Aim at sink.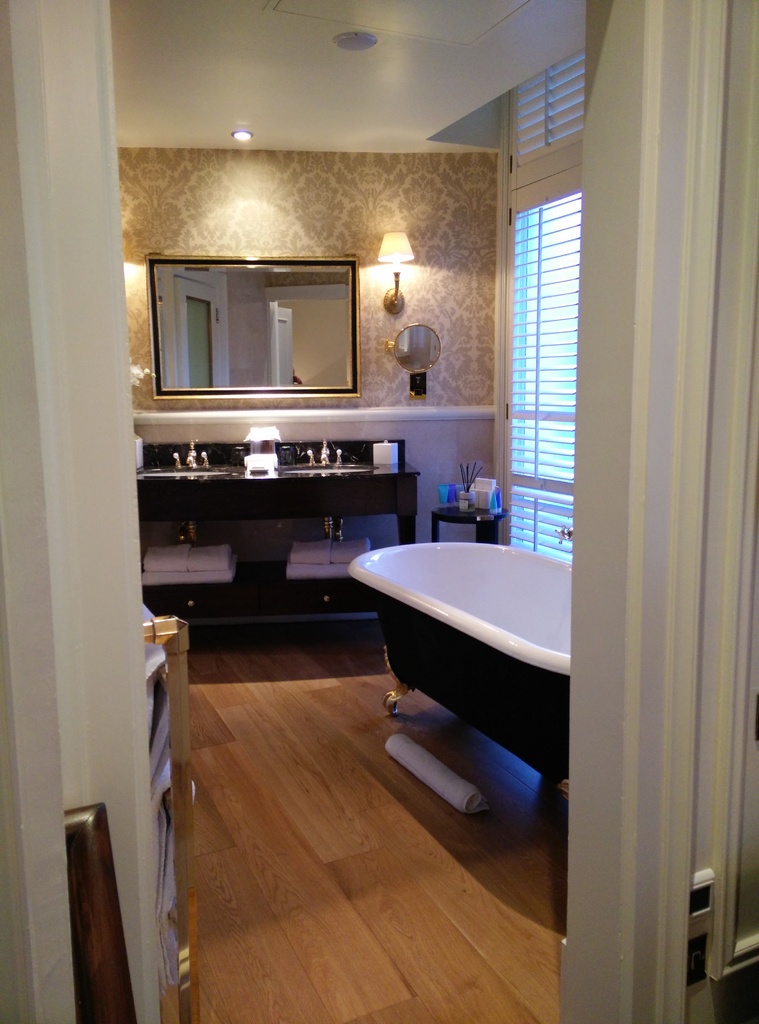
Aimed at (left=281, top=442, right=377, bottom=476).
